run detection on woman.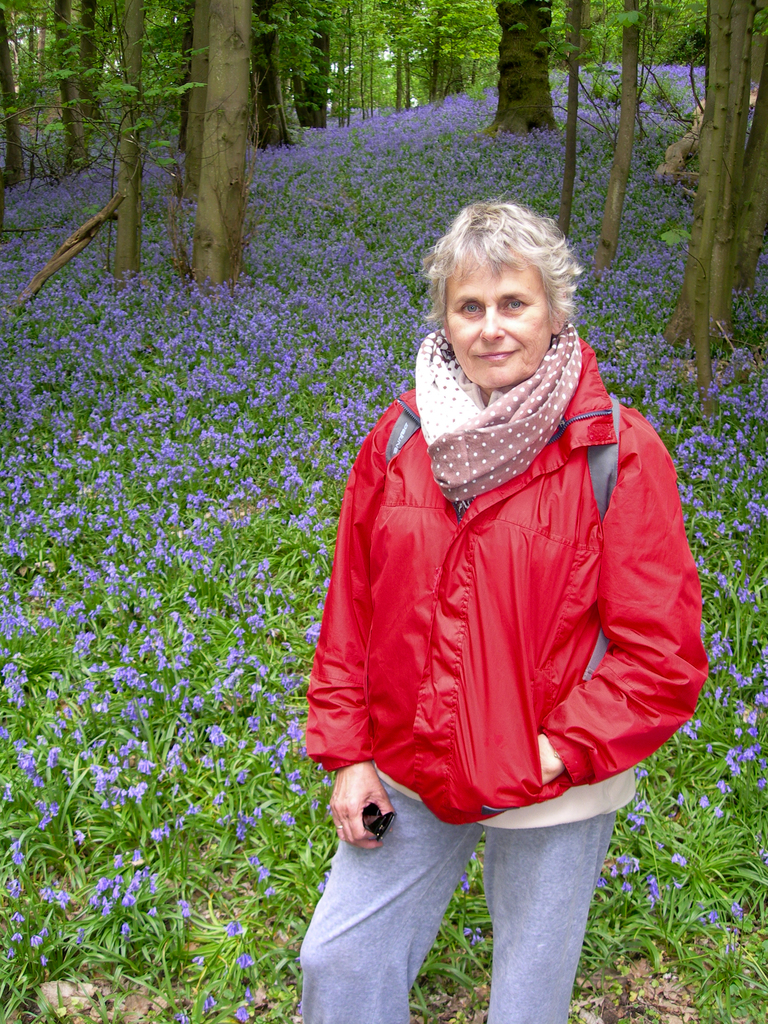
Result: 305/198/710/1020.
